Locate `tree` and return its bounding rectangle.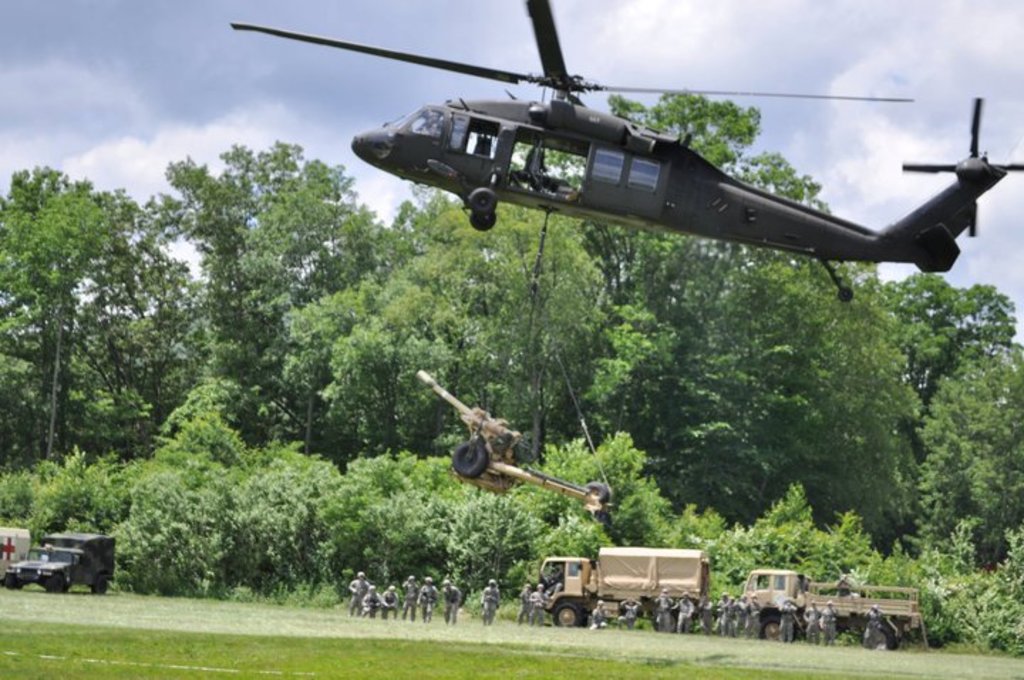
<region>922, 336, 1023, 573</region>.
